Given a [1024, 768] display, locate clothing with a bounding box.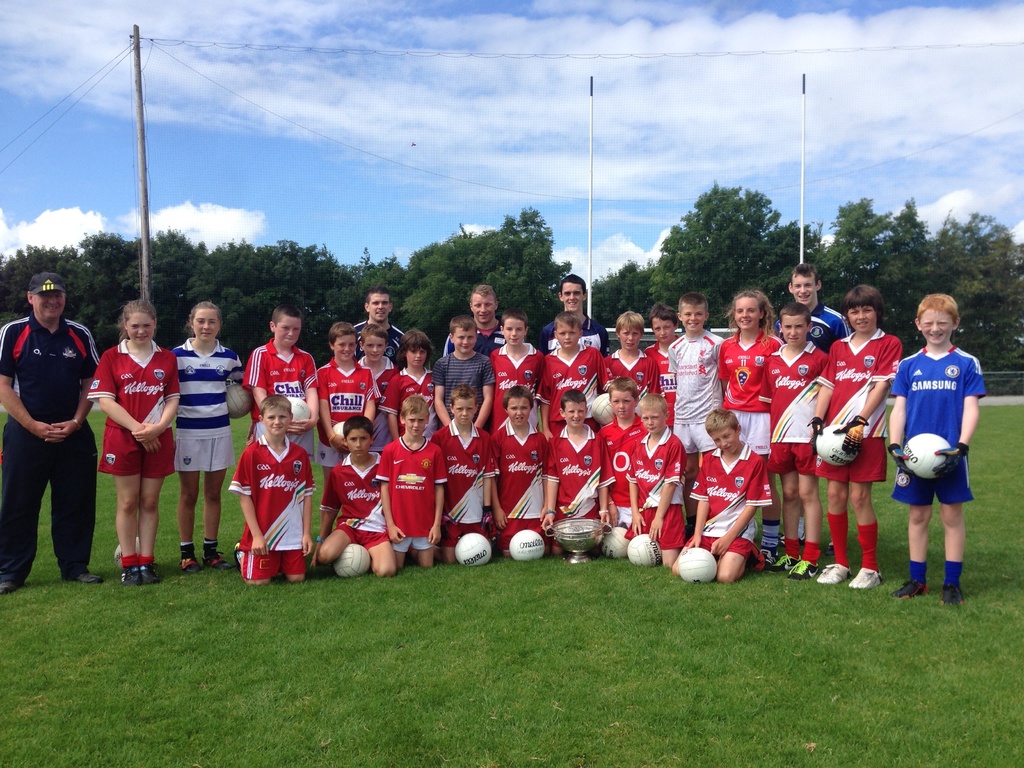
Located: box(796, 303, 852, 351).
